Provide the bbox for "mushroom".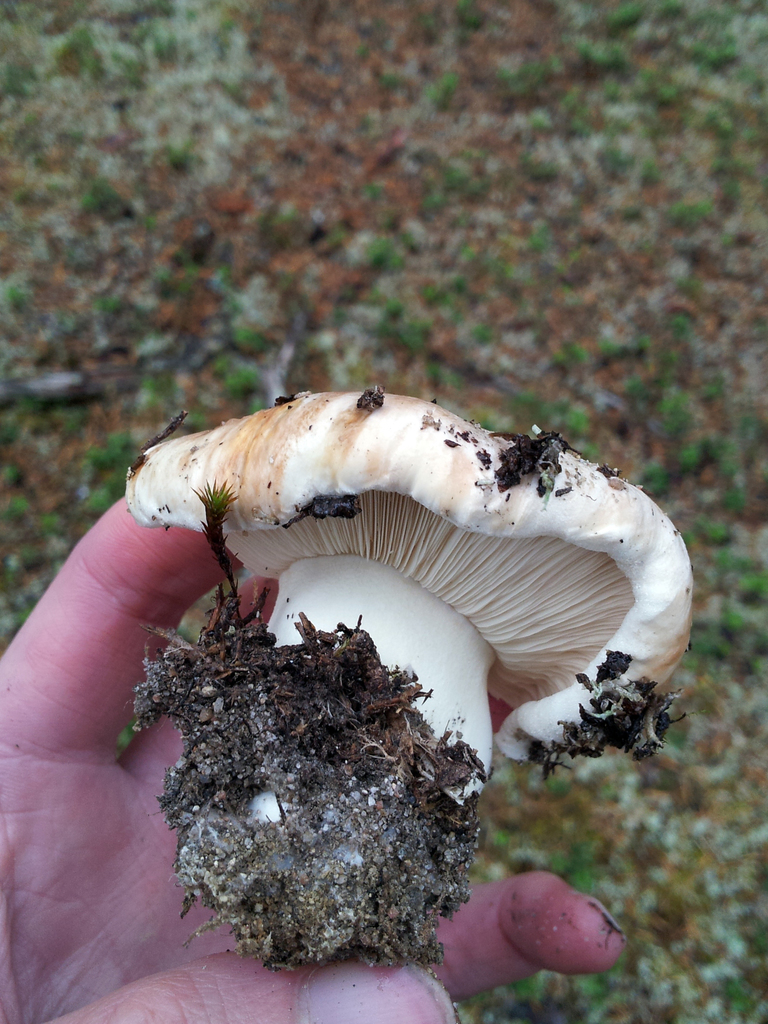
<region>108, 372, 696, 977</region>.
